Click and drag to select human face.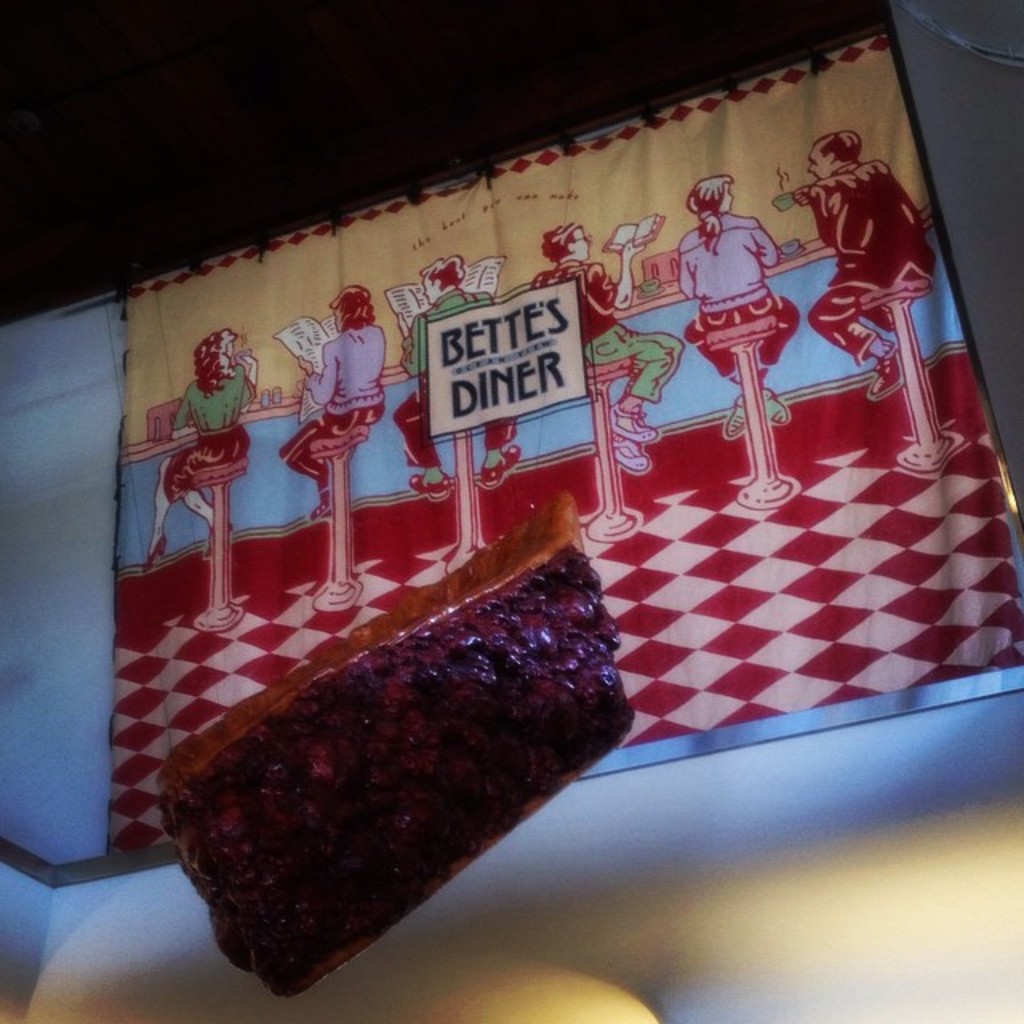
Selection: detection(422, 275, 440, 304).
